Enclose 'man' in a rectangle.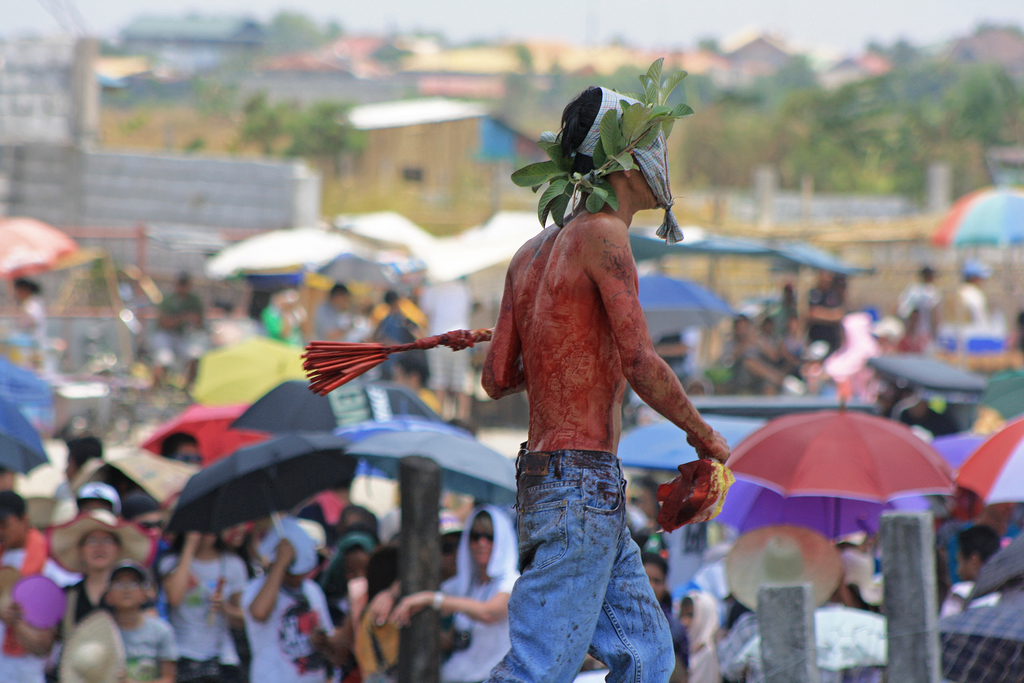
<box>445,117,739,669</box>.
